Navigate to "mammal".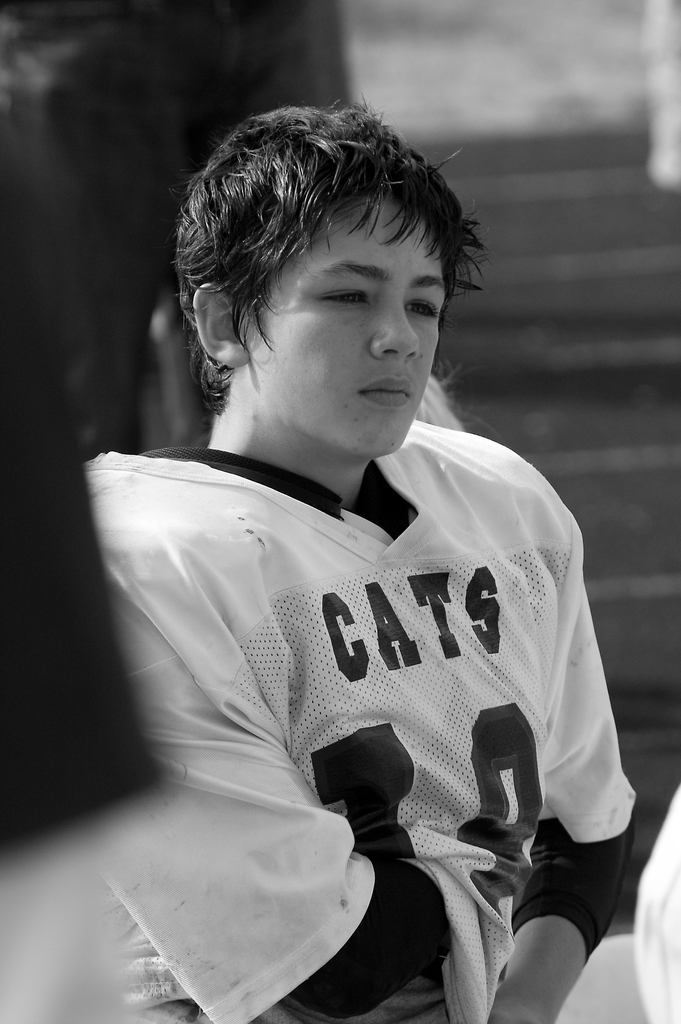
Navigation target: (x1=79, y1=105, x2=621, y2=1023).
